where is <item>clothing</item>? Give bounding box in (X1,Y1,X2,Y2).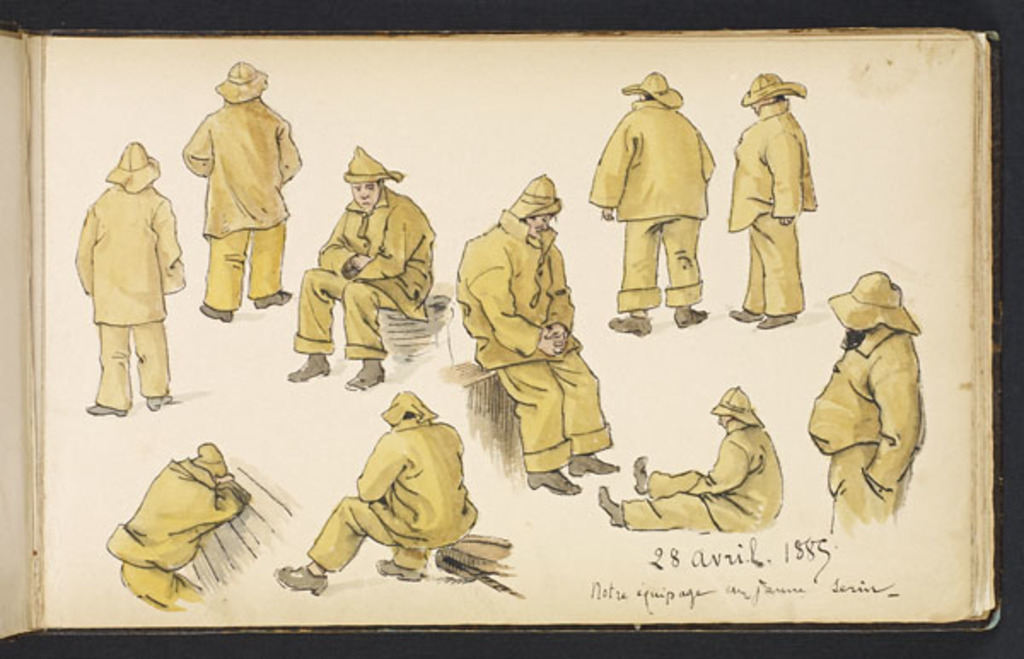
(449,208,611,481).
